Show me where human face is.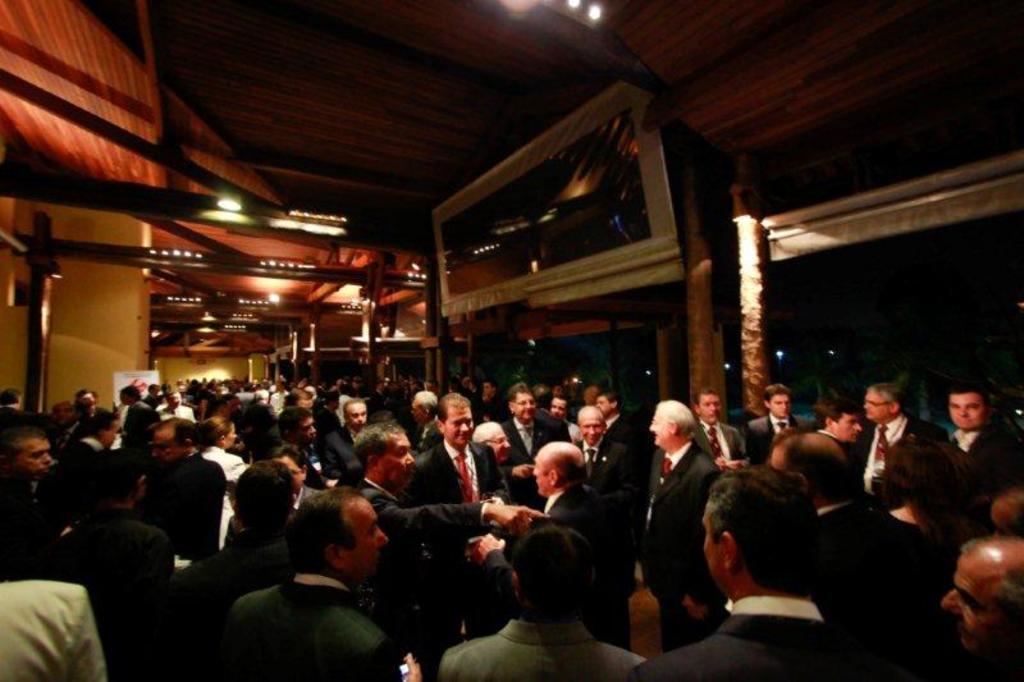
human face is at bbox(579, 413, 600, 436).
